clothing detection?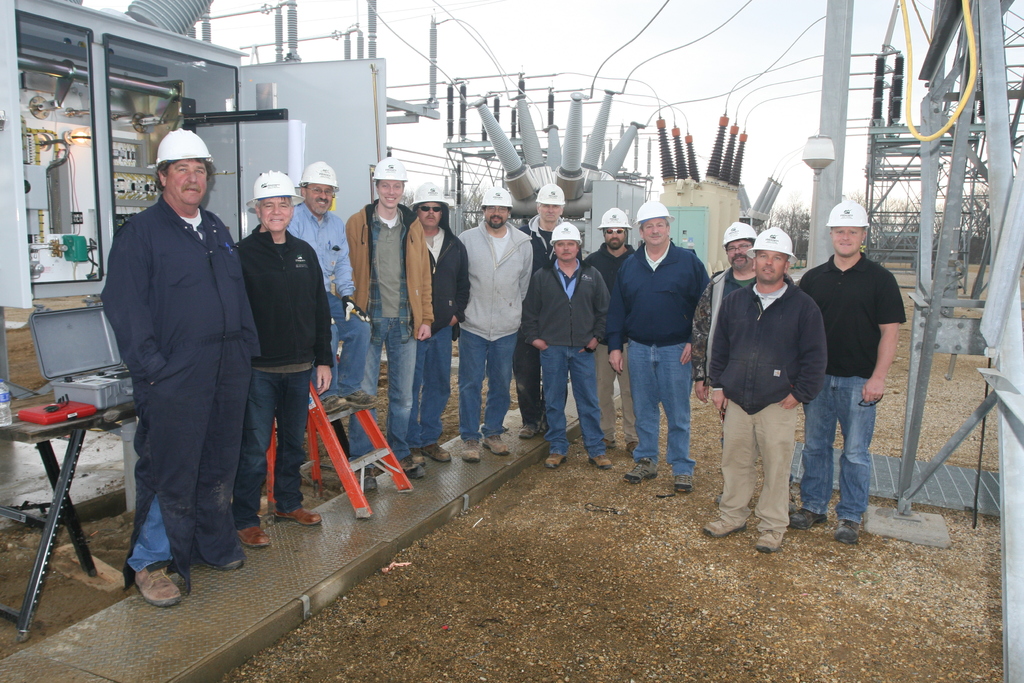
select_region(587, 235, 643, 448)
